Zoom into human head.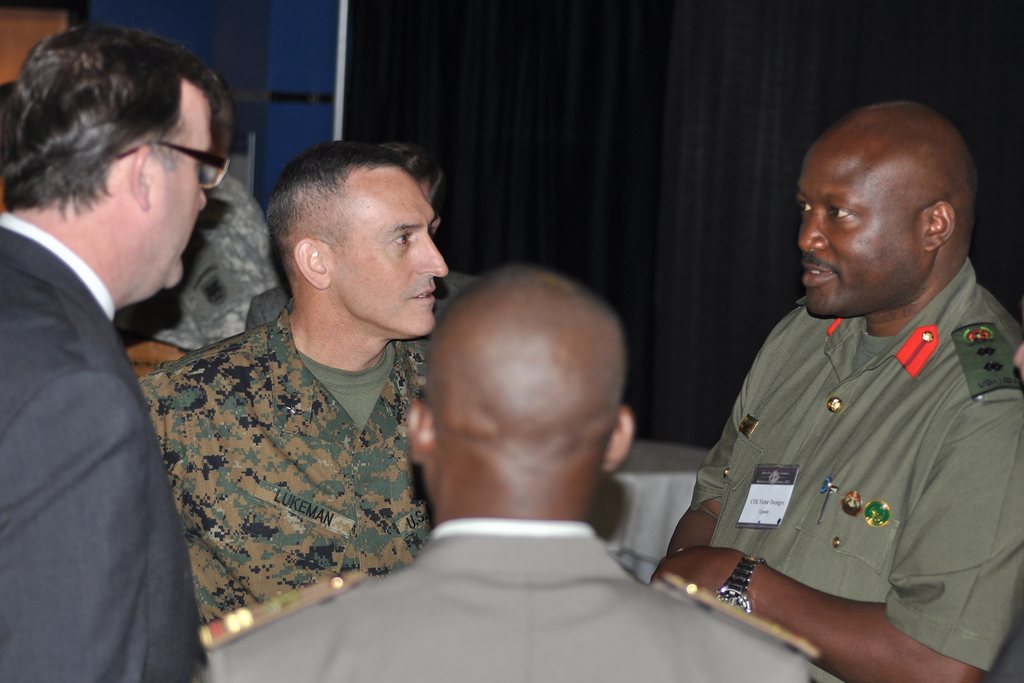
Zoom target: detection(779, 97, 1000, 336).
